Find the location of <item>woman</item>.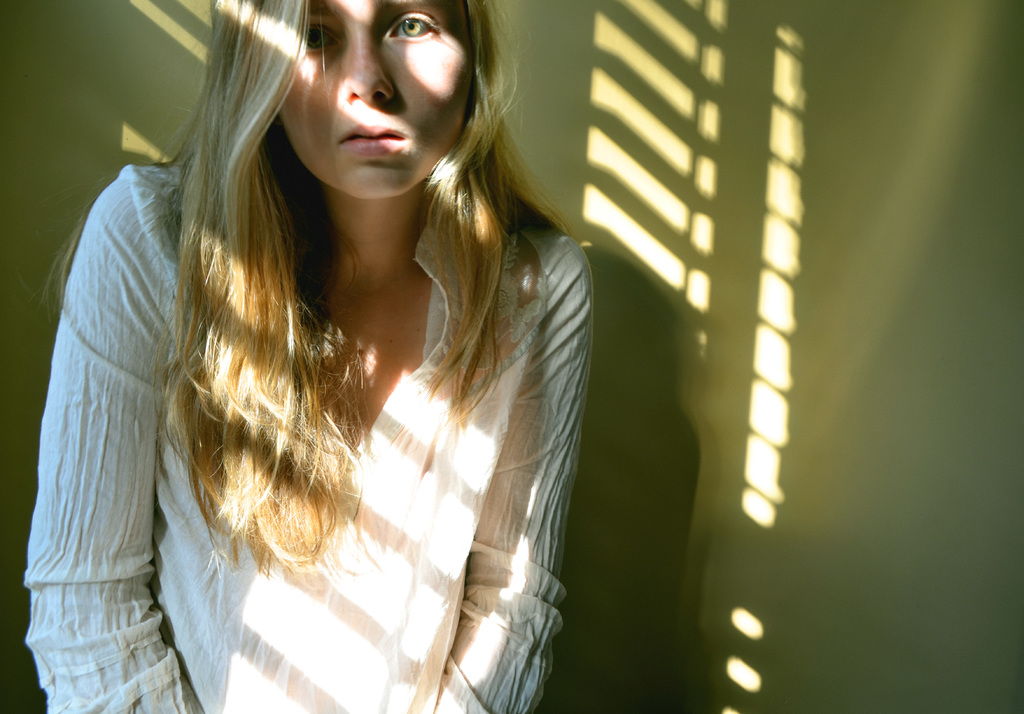
Location: detection(10, 0, 640, 692).
